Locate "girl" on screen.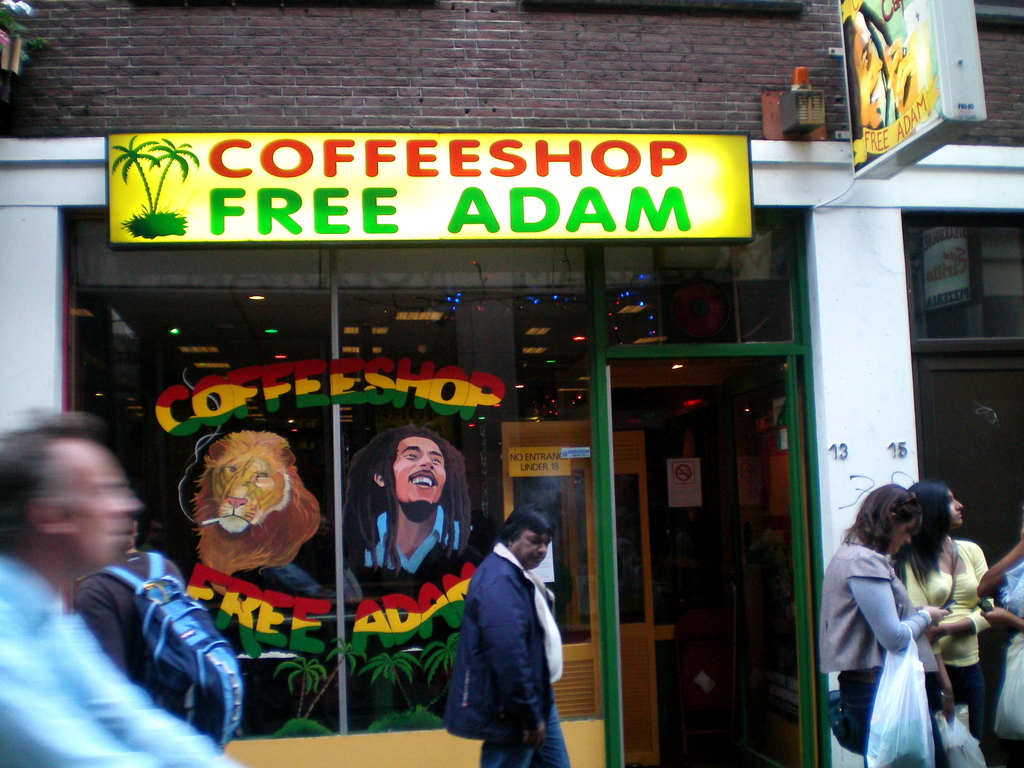
On screen at 819,480,943,766.
